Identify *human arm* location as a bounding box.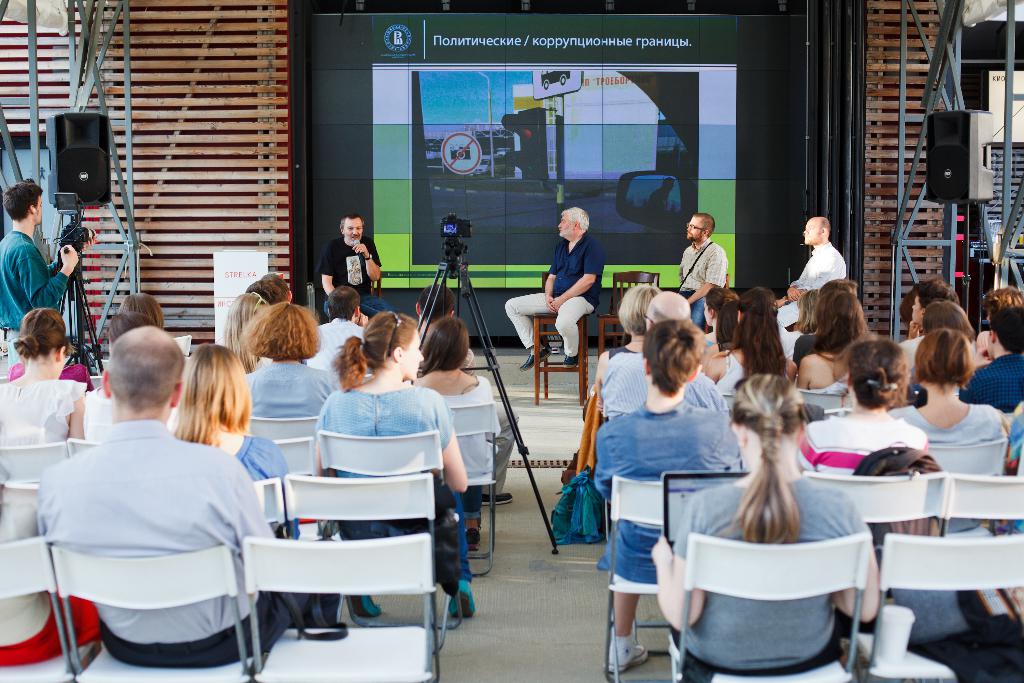
<box>320,243,340,297</box>.
